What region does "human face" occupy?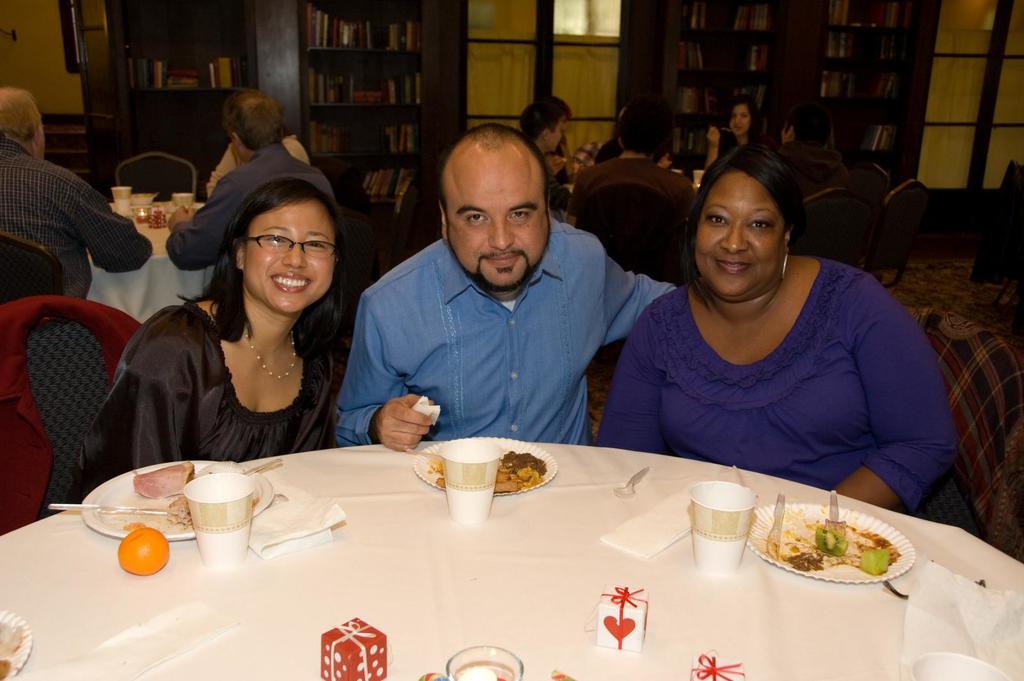
<box>729,104,751,135</box>.
